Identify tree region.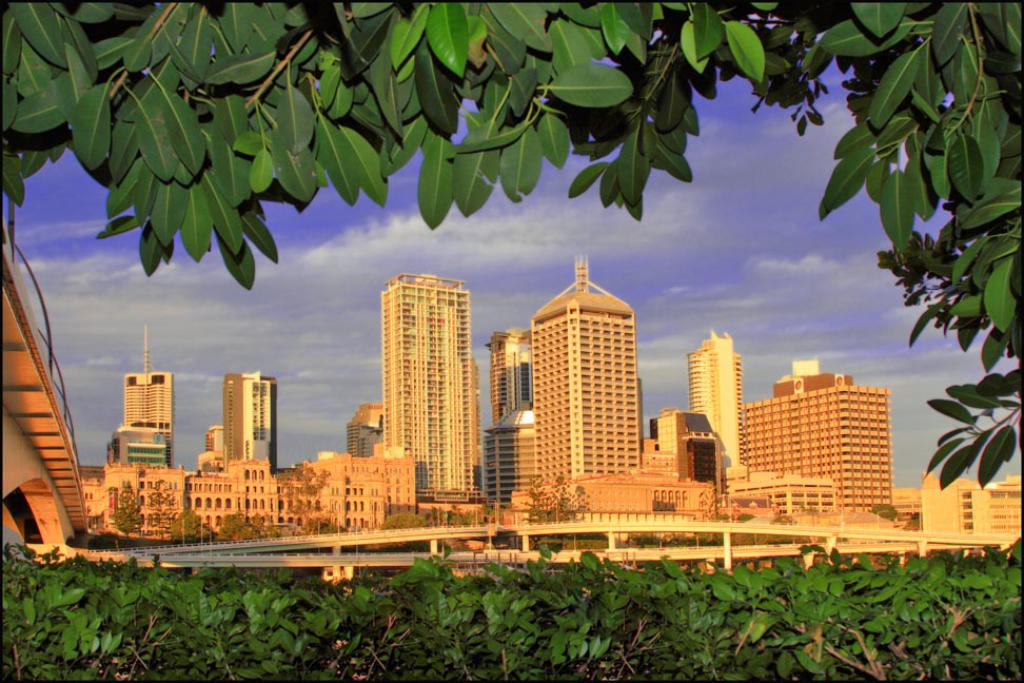
Region: [0,0,1023,499].
